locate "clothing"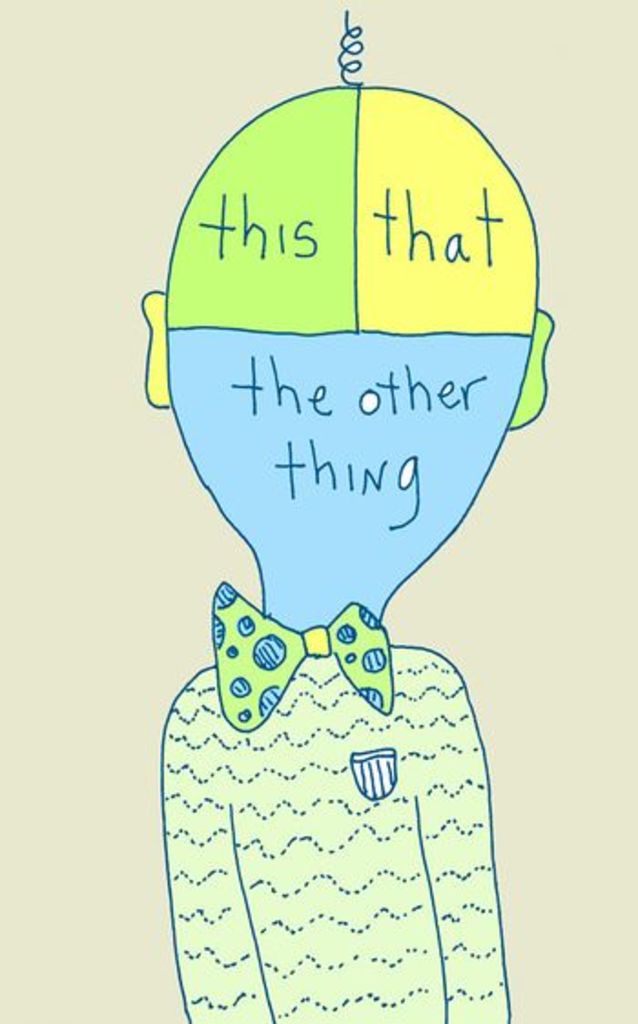
(155, 581, 512, 1022)
